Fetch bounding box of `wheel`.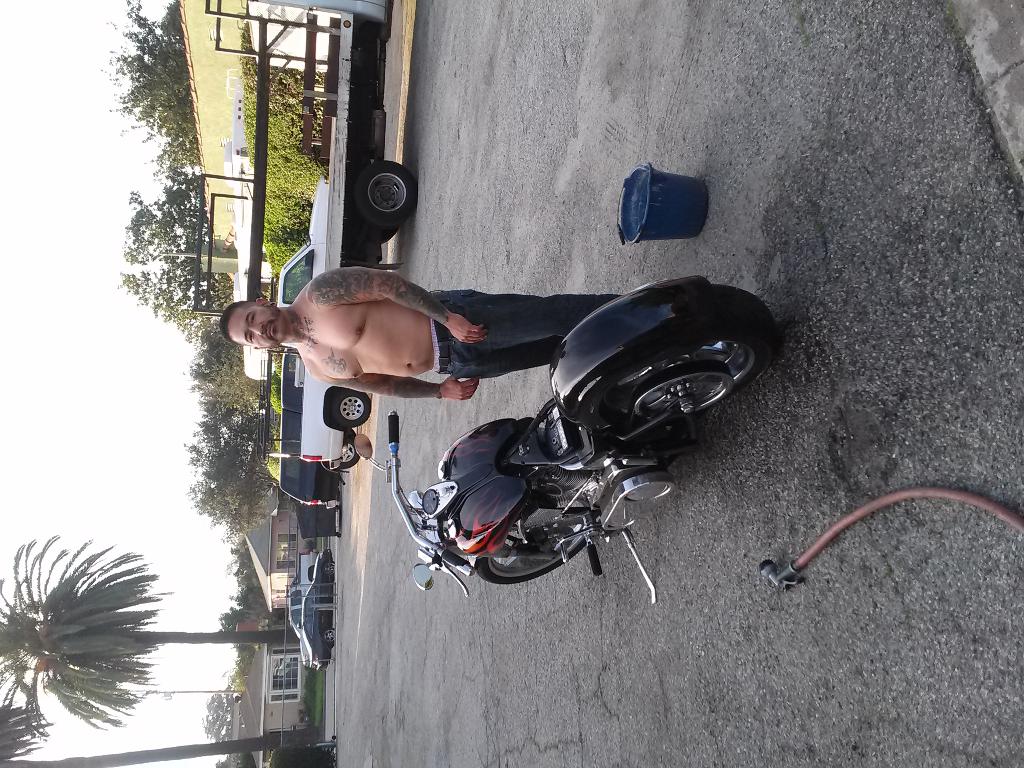
Bbox: Rect(475, 497, 586, 587).
